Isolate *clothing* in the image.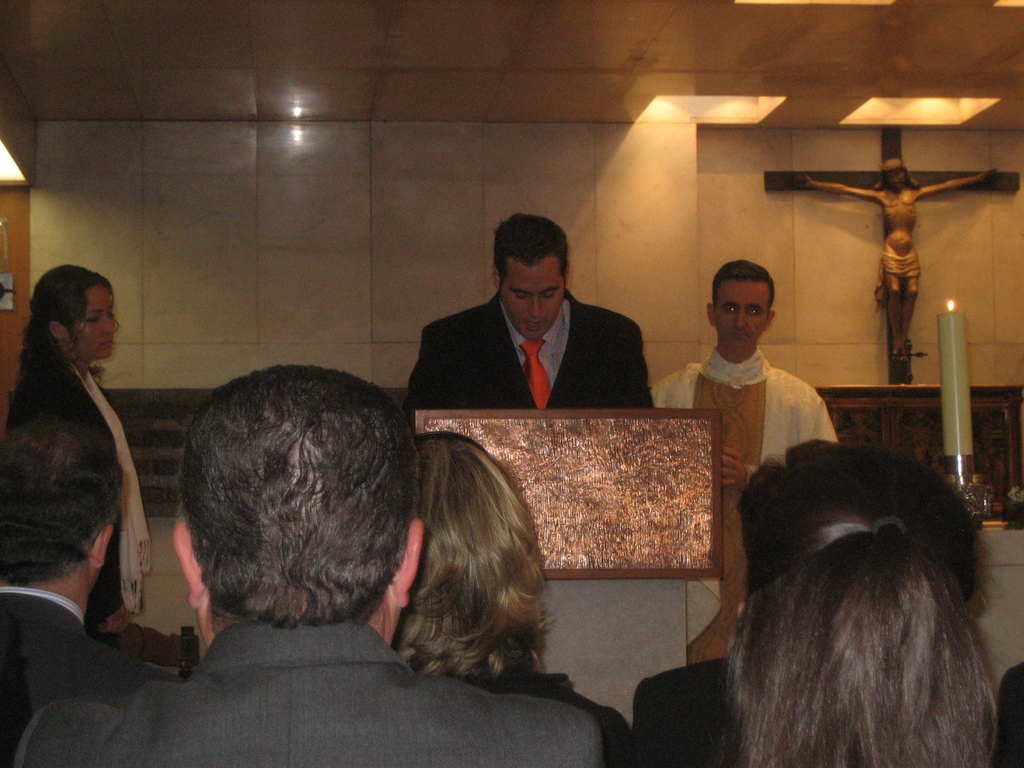
Isolated region: 17, 618, 604, 767.
